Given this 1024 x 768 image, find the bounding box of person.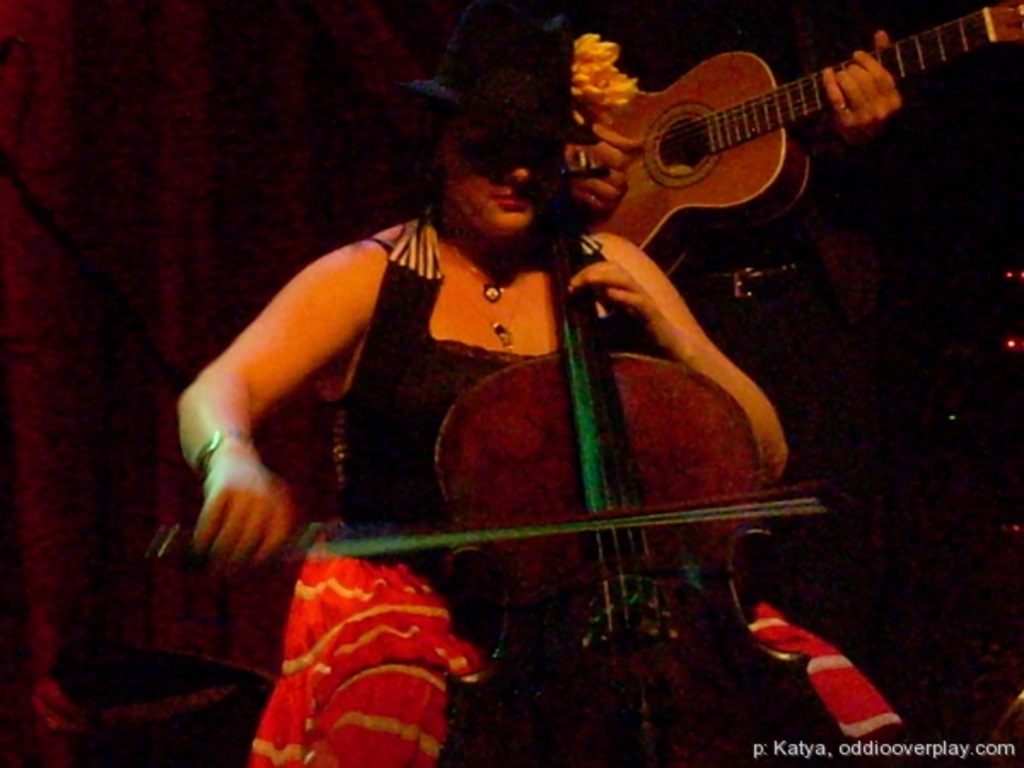
<box>169,17,910,766</box>.
